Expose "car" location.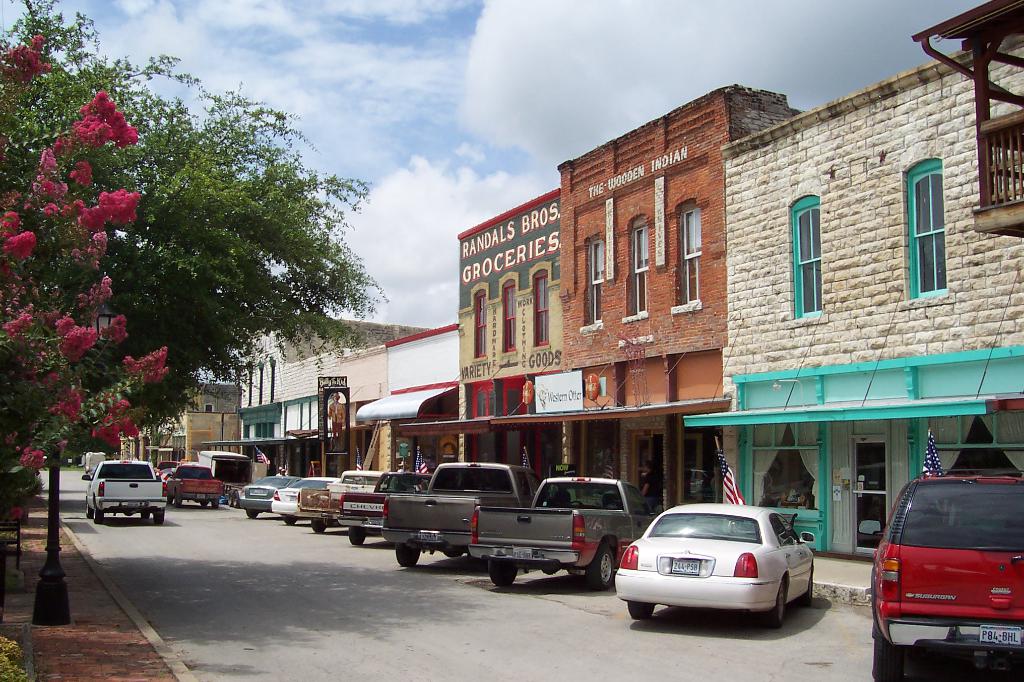
Exposed at (269, 472, 342, 525).
